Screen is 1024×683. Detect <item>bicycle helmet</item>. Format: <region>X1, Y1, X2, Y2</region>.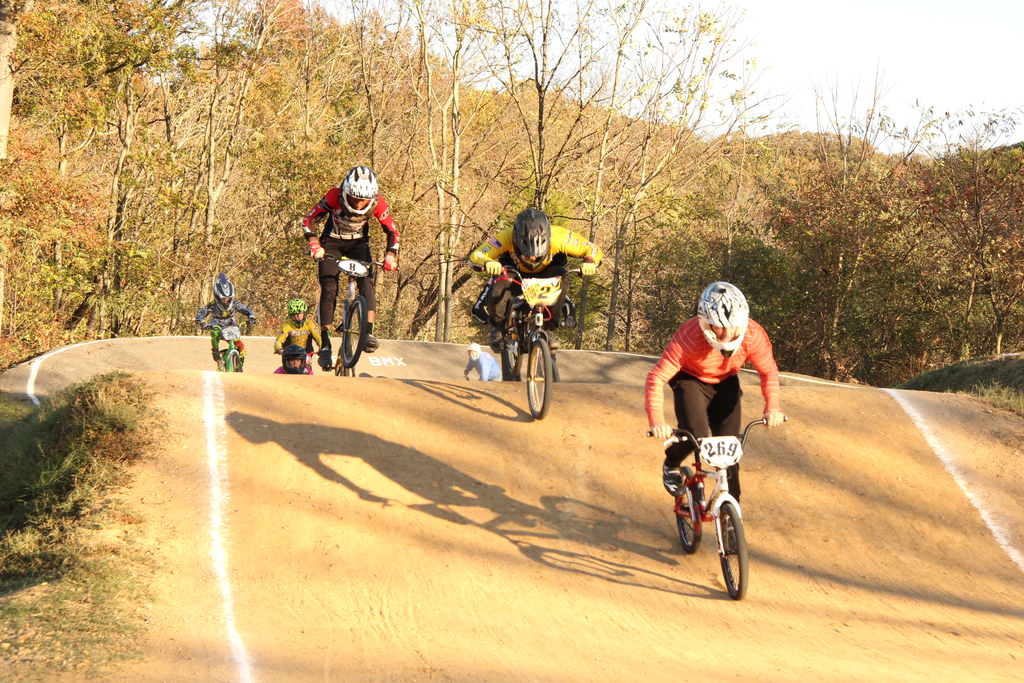
<region>516, 210, 547, 268</region>.
